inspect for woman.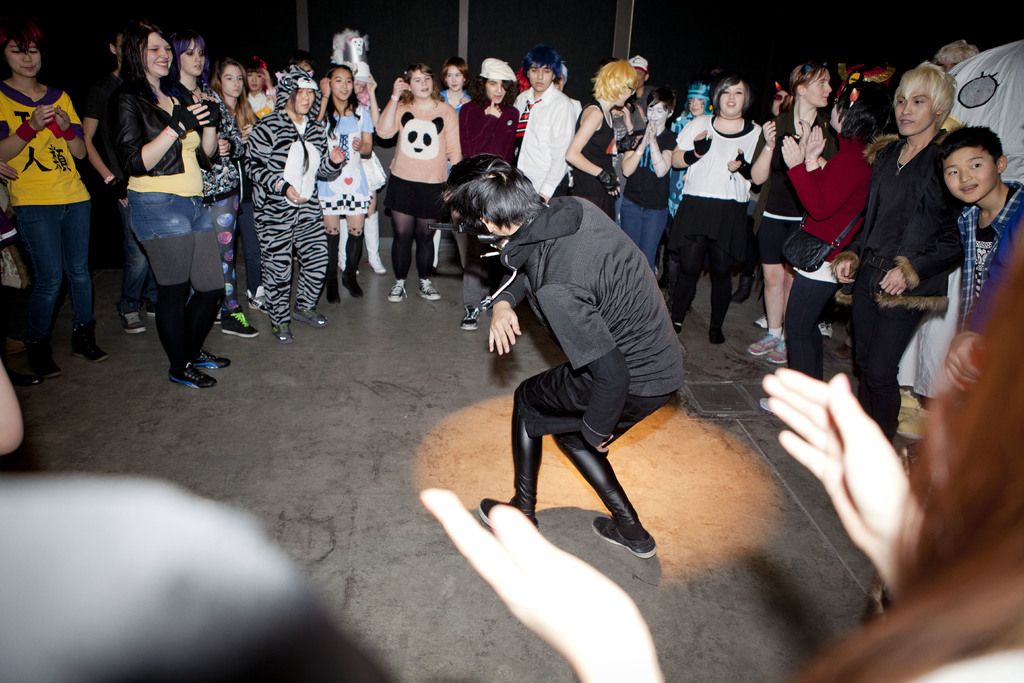
Inspection: [x1=557, y1=62, x2=639, y2=217].
